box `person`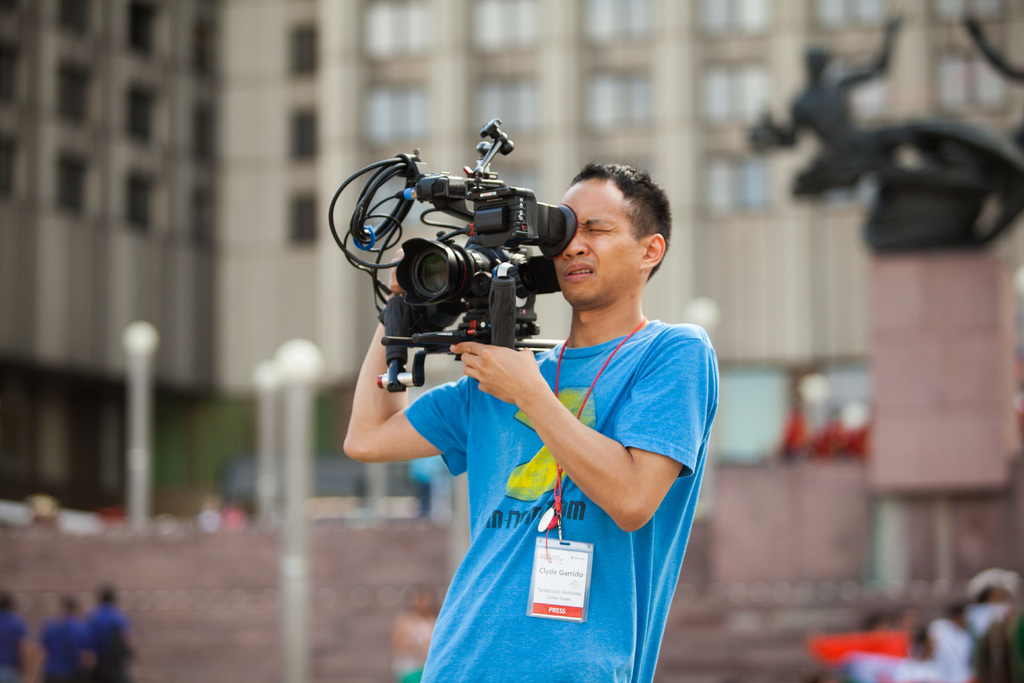
x1=362, y1=135, x2=724, y2=670
